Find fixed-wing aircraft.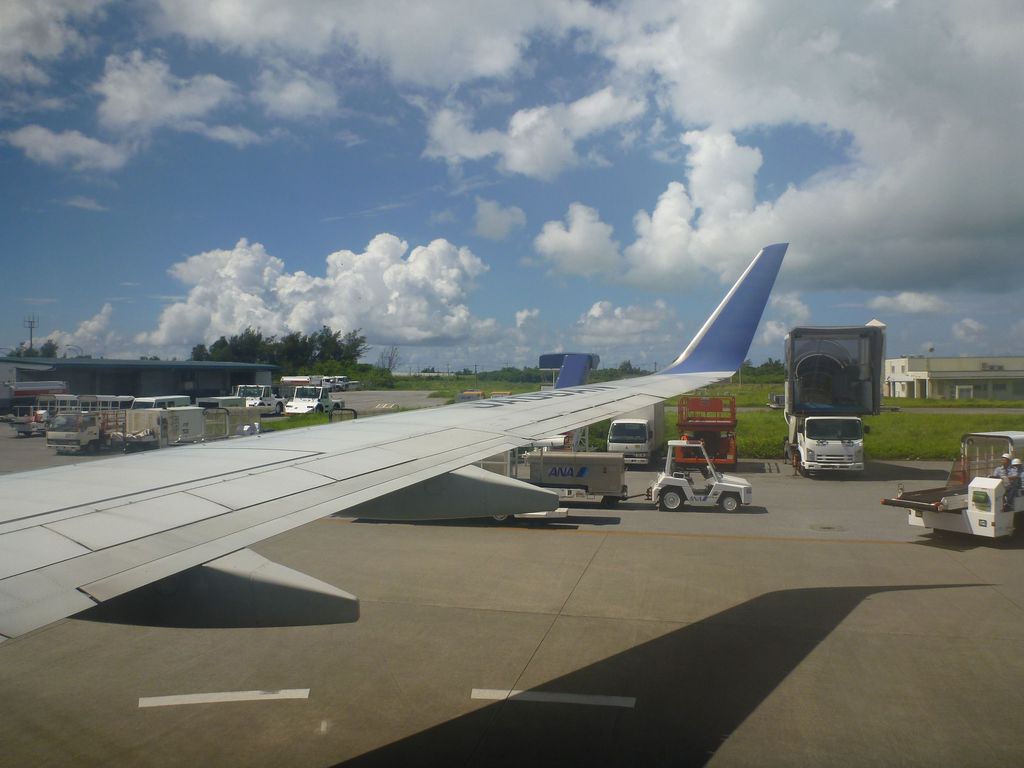
[0, 233, 794, 657].
